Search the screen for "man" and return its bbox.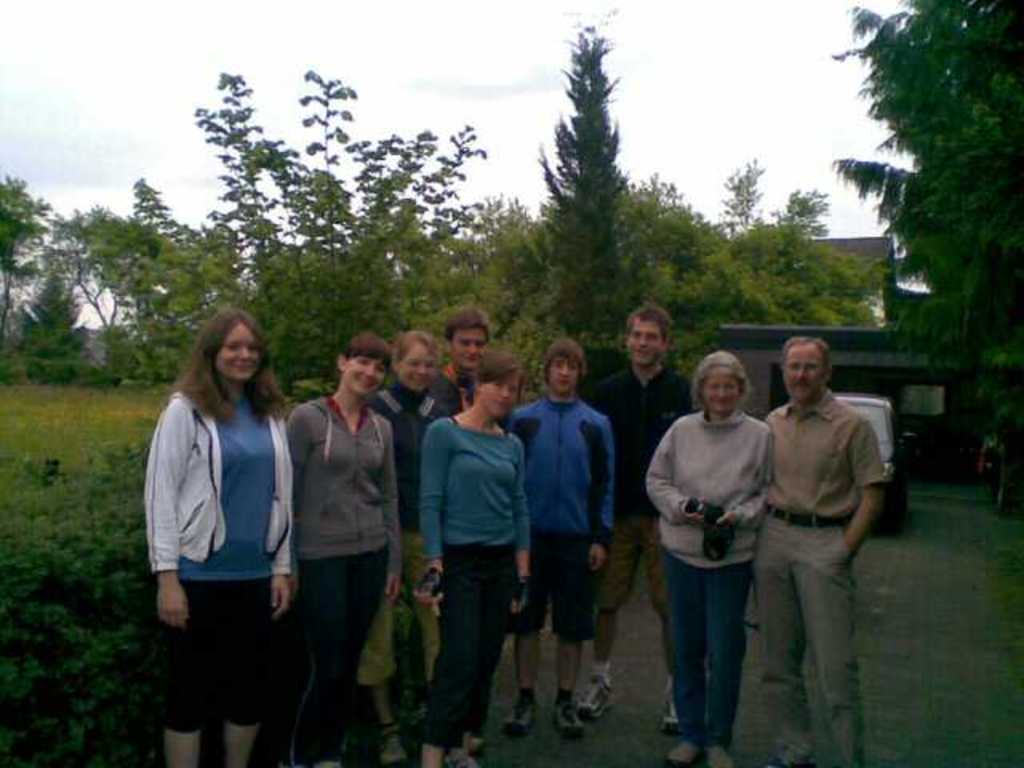
Found: pyautogui.locateOnScreen(749, 325, 880, 766).
